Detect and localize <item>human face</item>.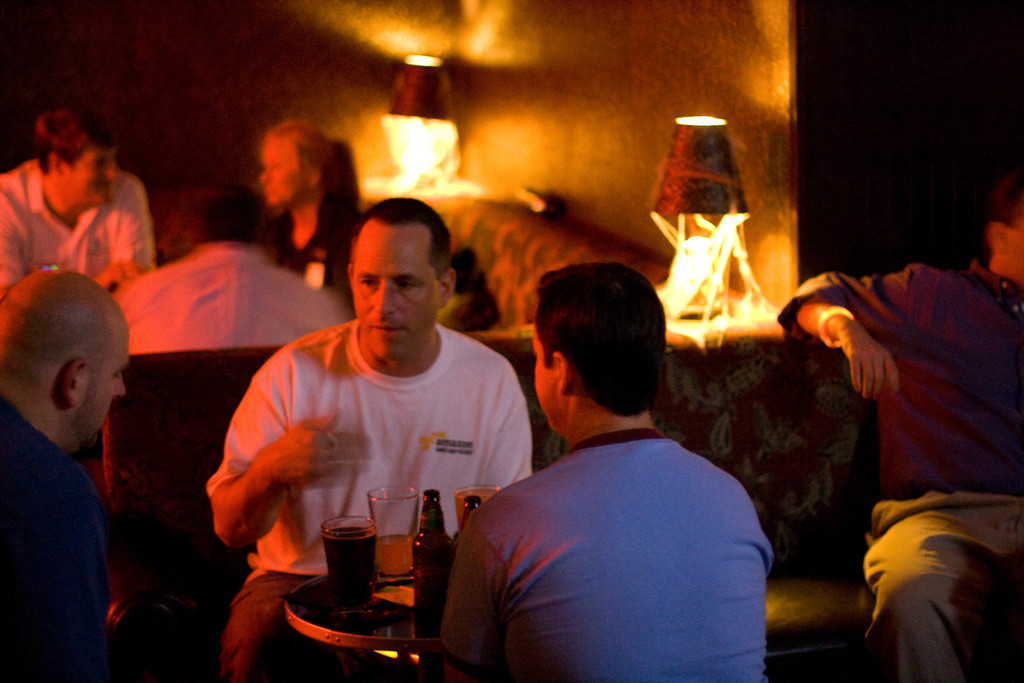
Localized at <bbox>351, 226, 440, 362</bbox>.
